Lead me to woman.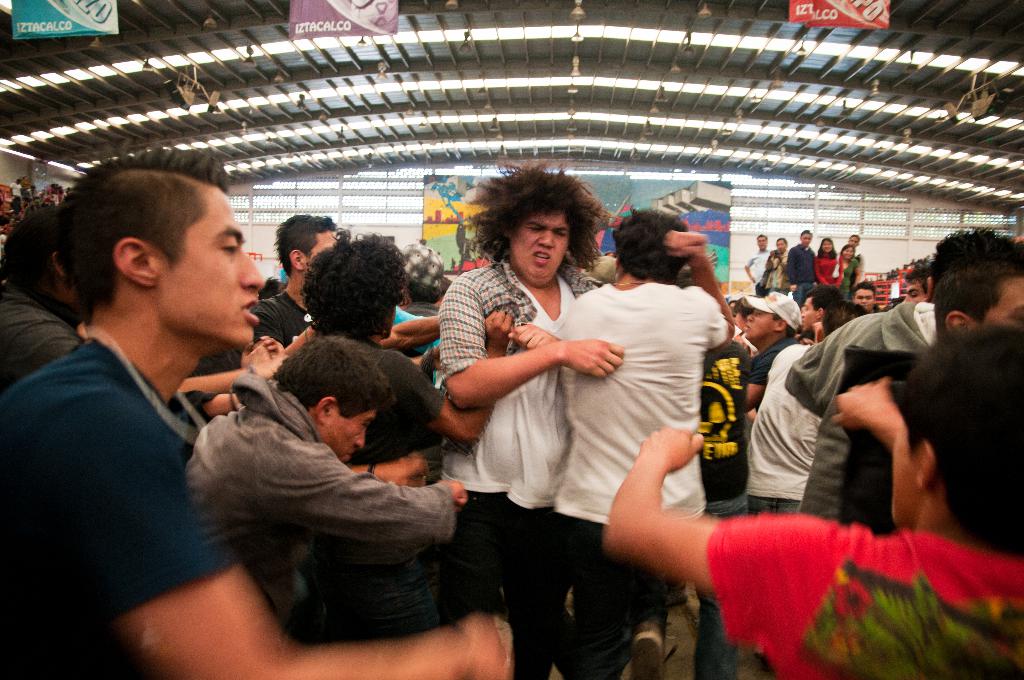
Lead to bbox(837, 245, 861, 300).
